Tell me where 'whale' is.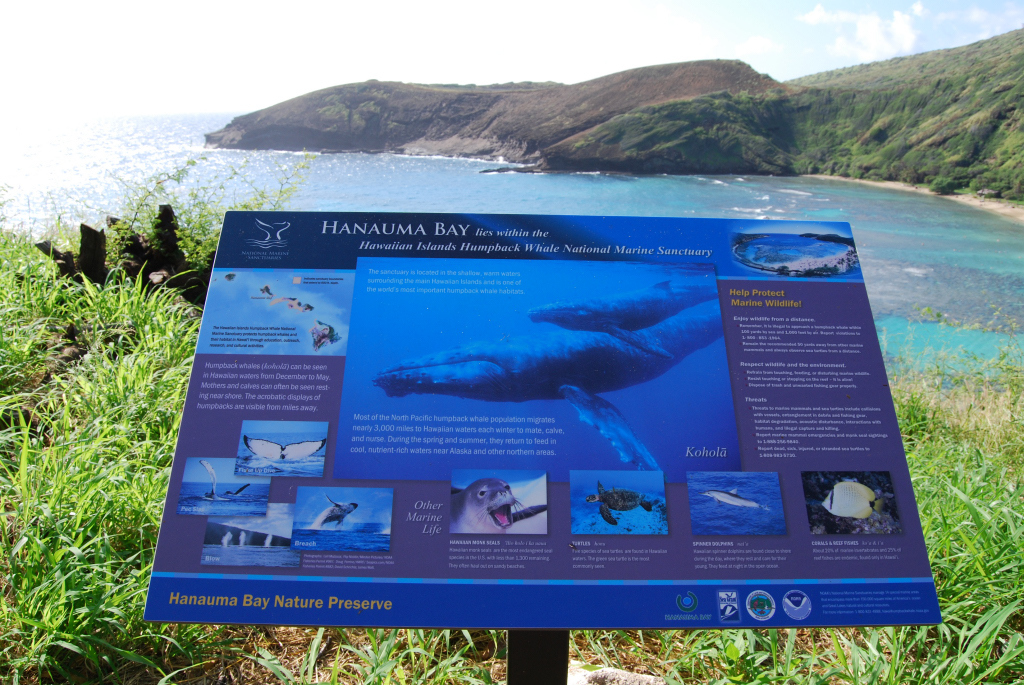
'whale' is at BBox(311, 491, 359, 535).
